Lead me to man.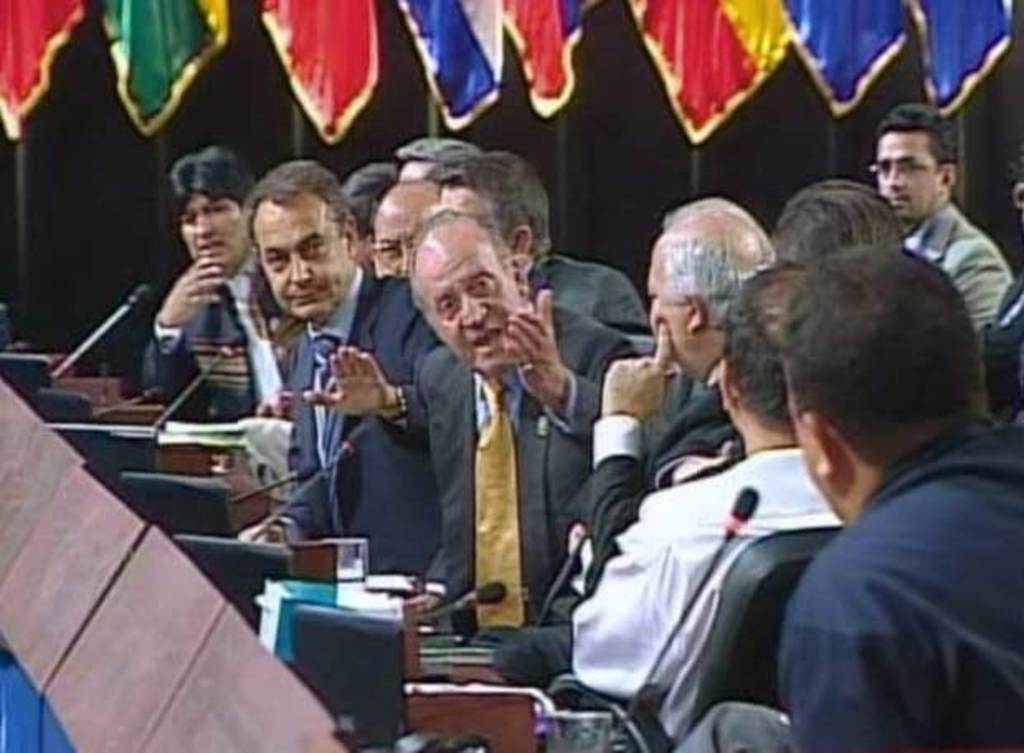
Lead to bbox=(571, 249, 852, 712).
